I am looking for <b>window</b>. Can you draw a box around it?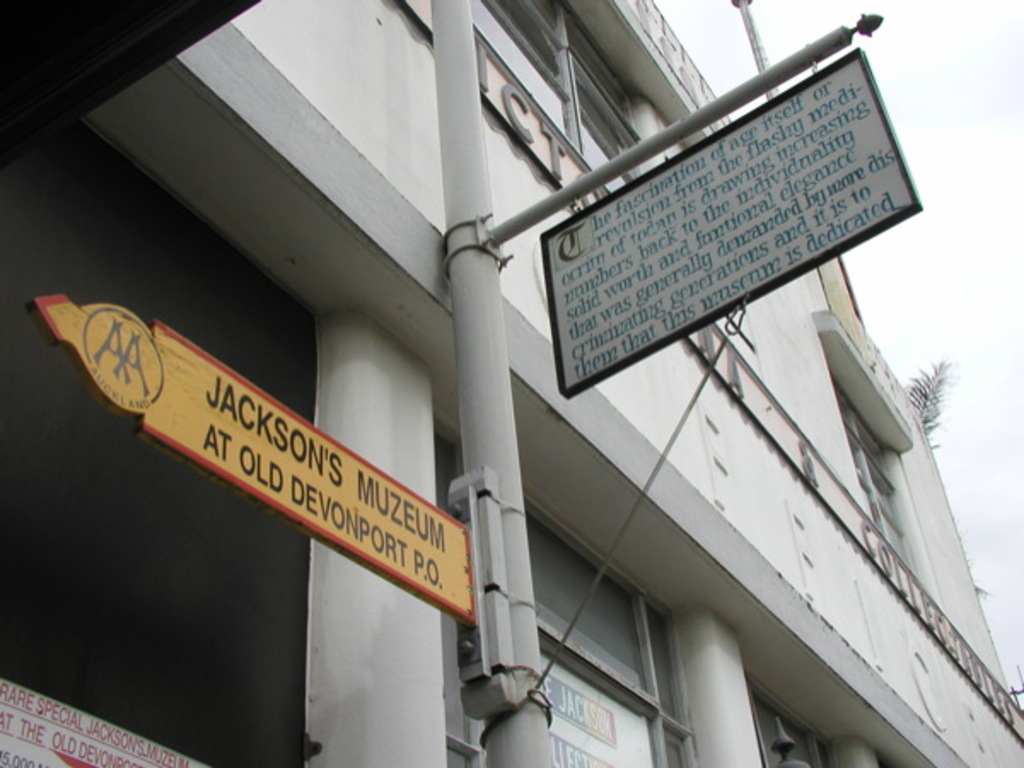
Sure, the bounding box is <region>833, 375, 918, 572</region>.
